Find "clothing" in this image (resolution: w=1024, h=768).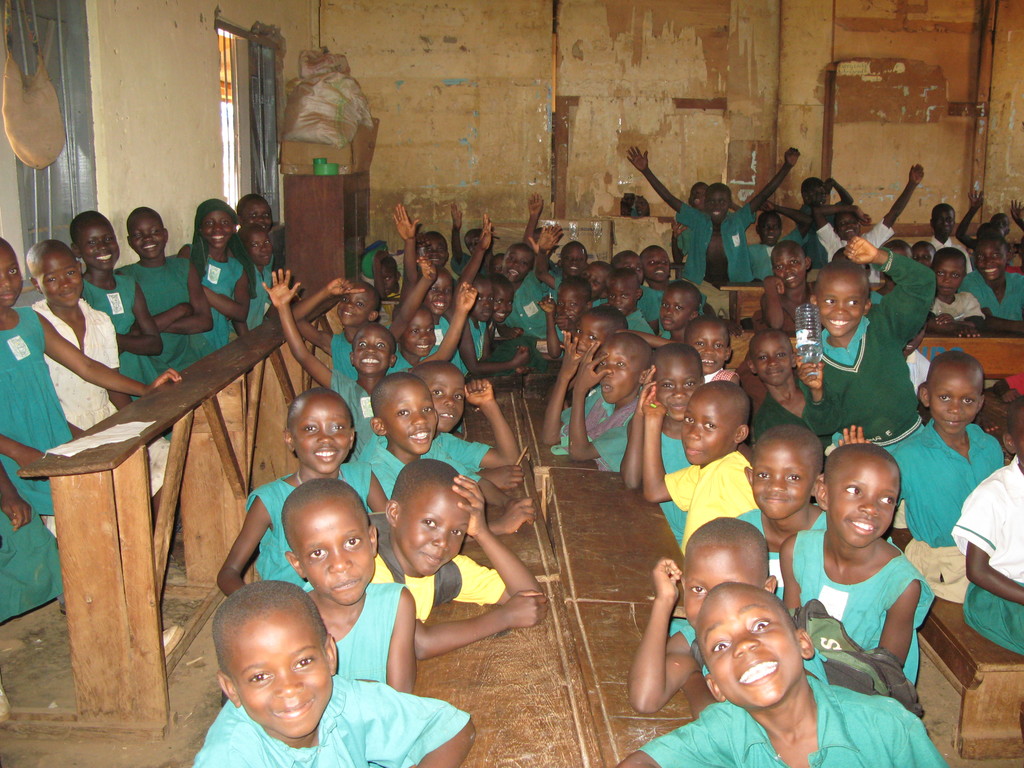
x1=429, y1=311, x2=468, y2=374.
